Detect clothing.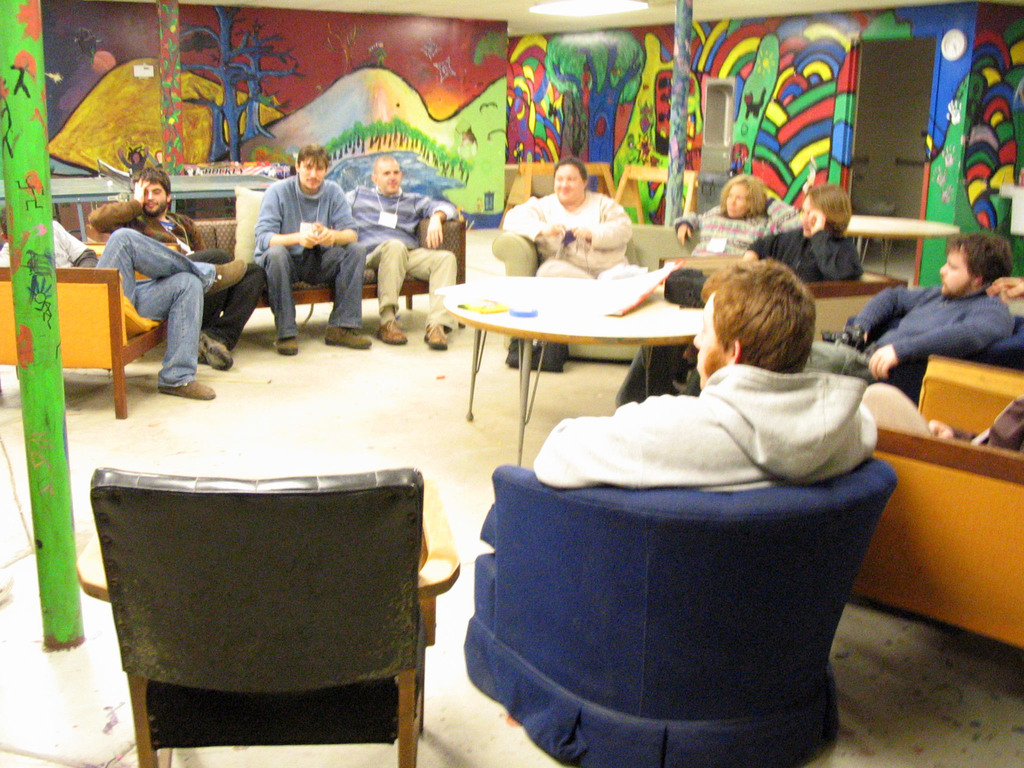
Detected at x1=252, y1=172, x2=355, y2=342.
